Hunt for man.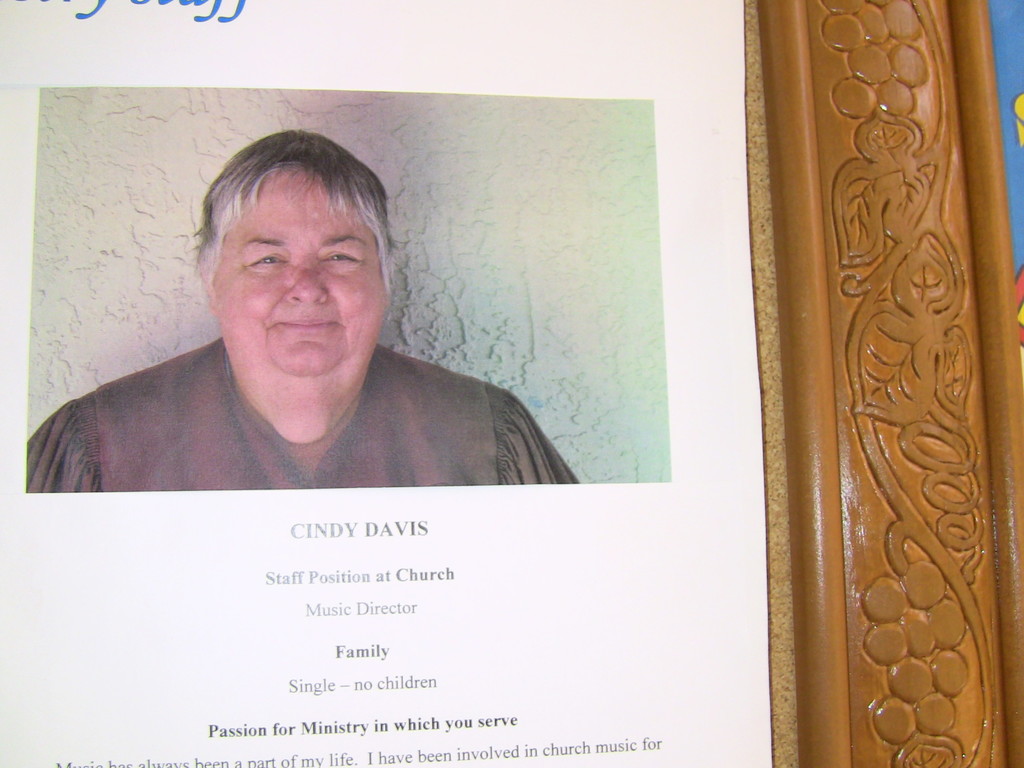
Hunted down at (left=28, top=136, right=586, bottom=515).
